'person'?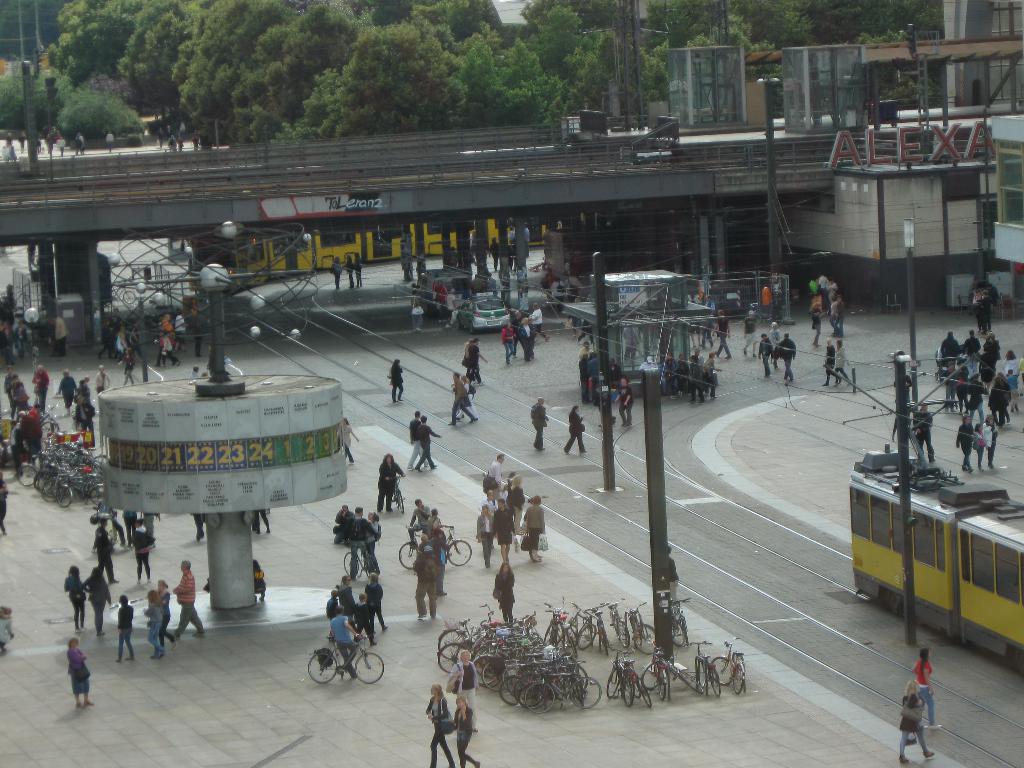
(468, 335, 488, 387)
